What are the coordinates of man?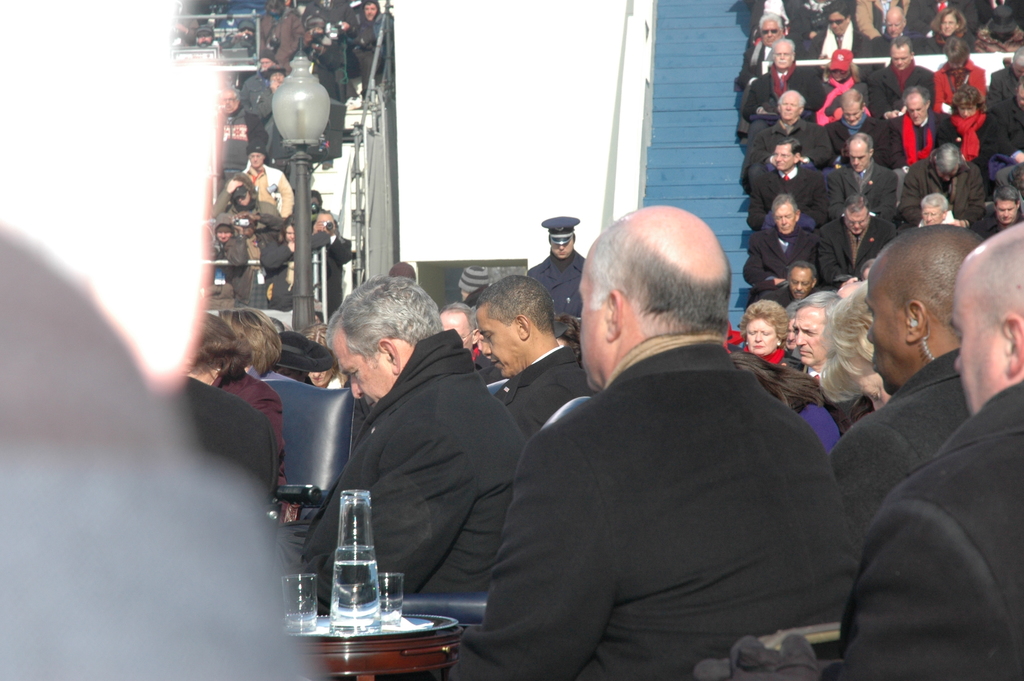
left=834, top=137, right=901, bottom=223.
